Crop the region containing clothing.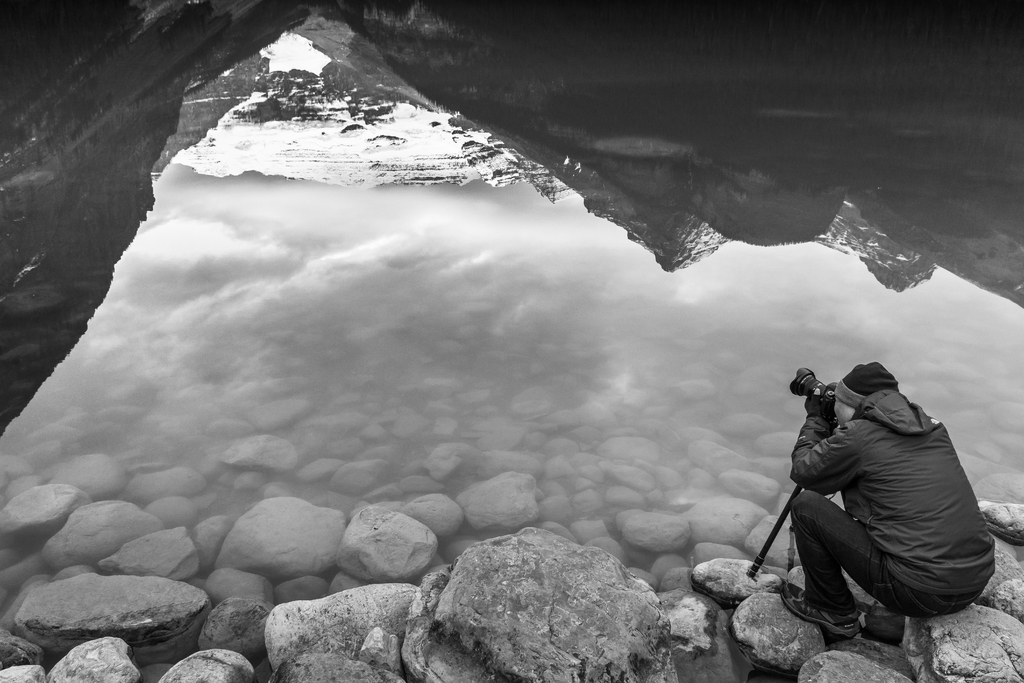
Crop region: (x1=767, y1=345, x2=1007, y2=644).
